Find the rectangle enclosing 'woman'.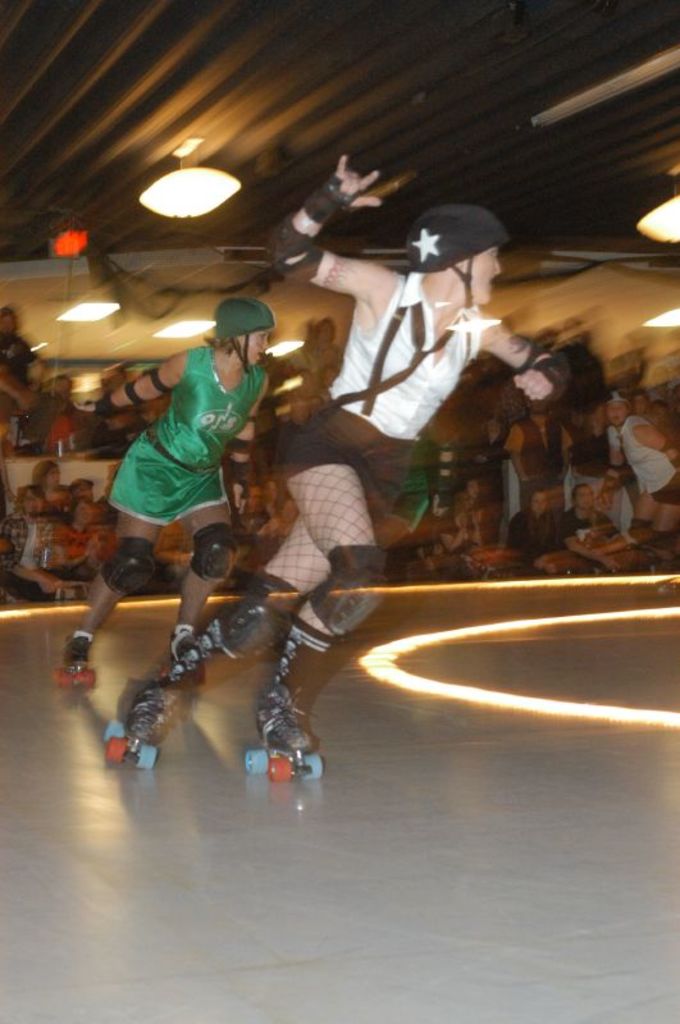
<bbox>0, 483, 69, 613</bbox>.
